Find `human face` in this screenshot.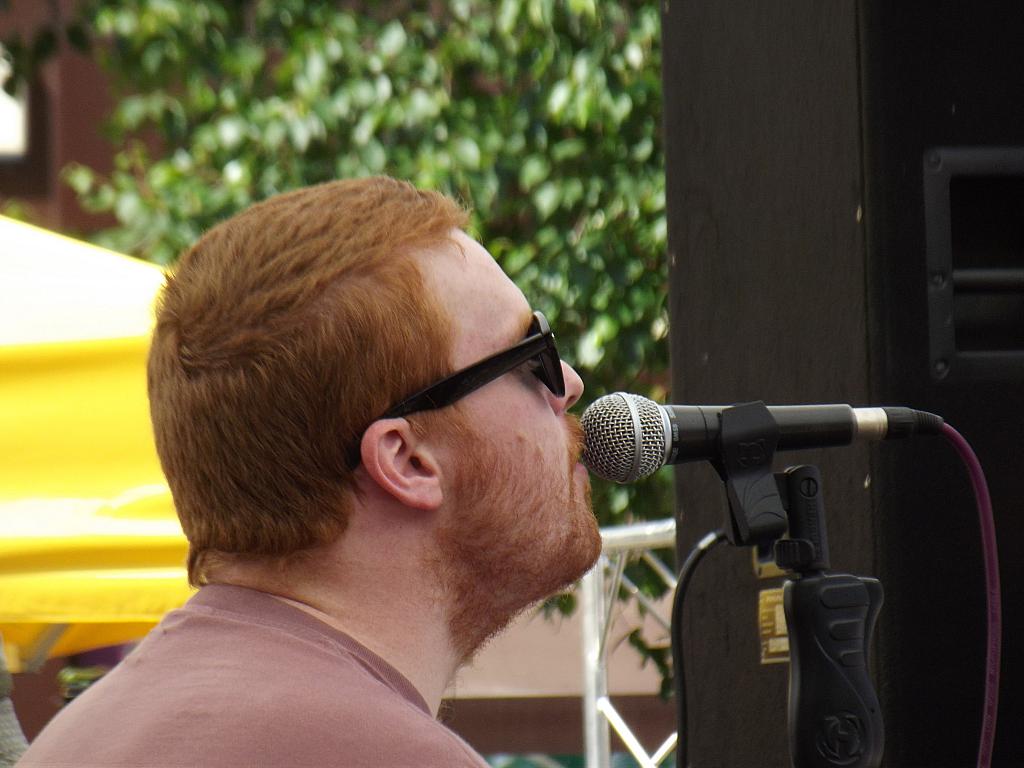
The bounding box for `human face` is l=419, t=225, r=604, b=600.
